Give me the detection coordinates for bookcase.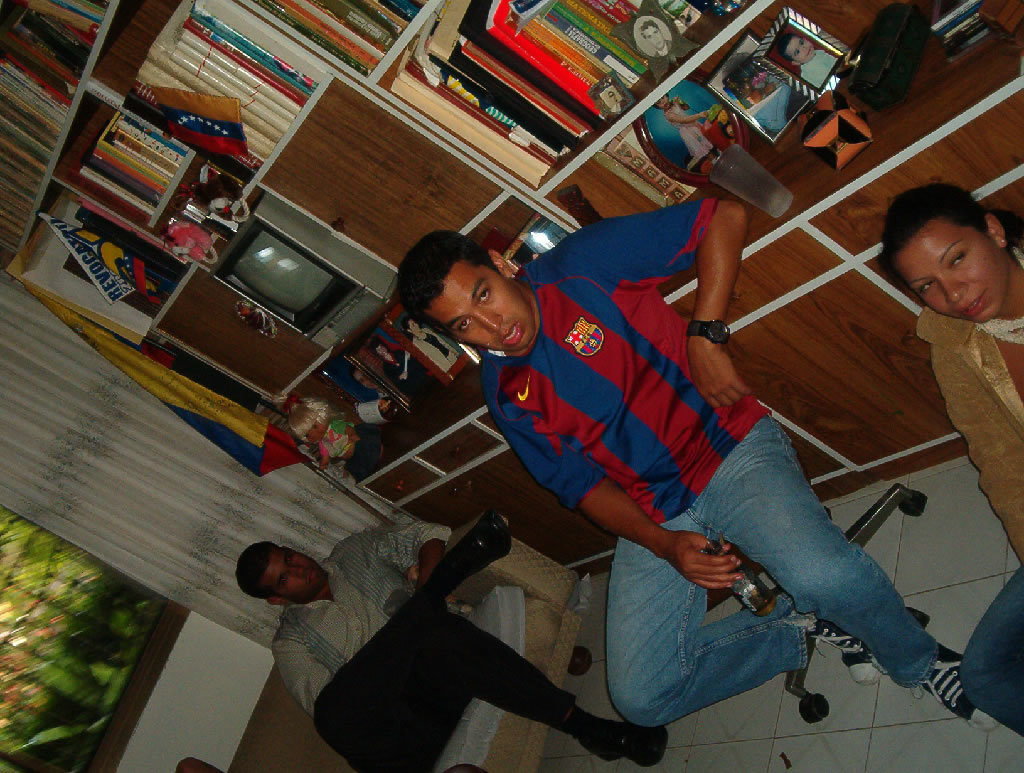
select_region(0, 0, 1023, 485).
